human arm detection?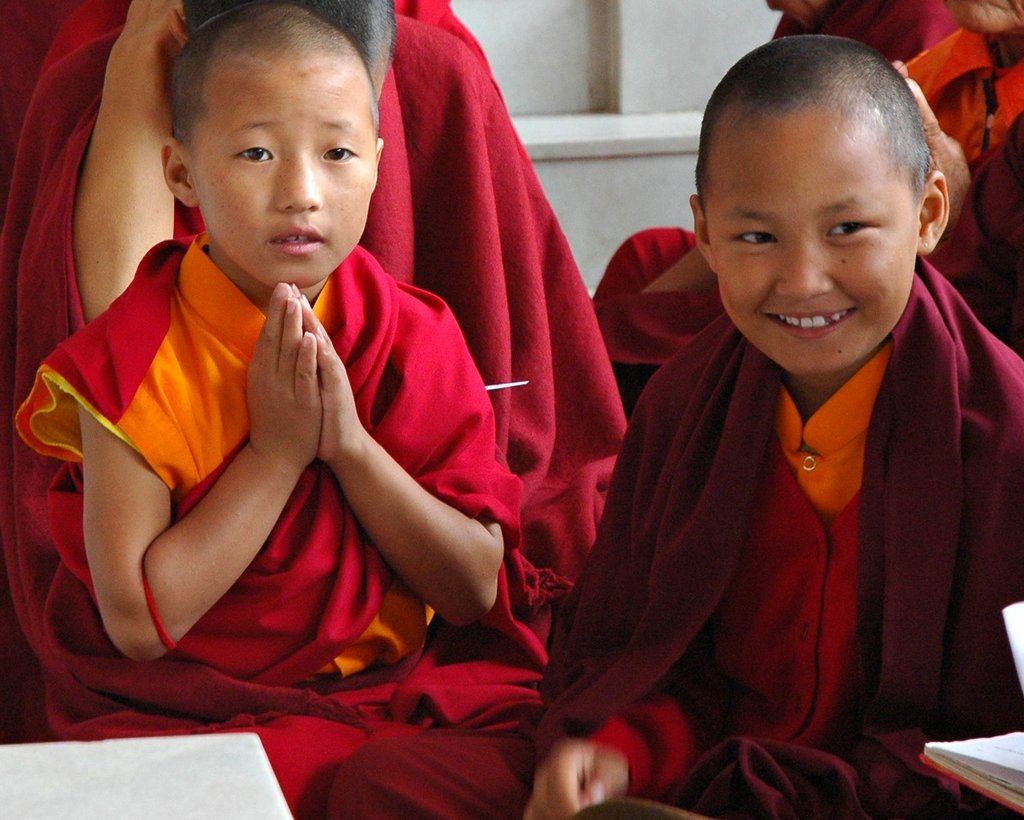
<bbox>309, 383, 484, 638</bbox>
